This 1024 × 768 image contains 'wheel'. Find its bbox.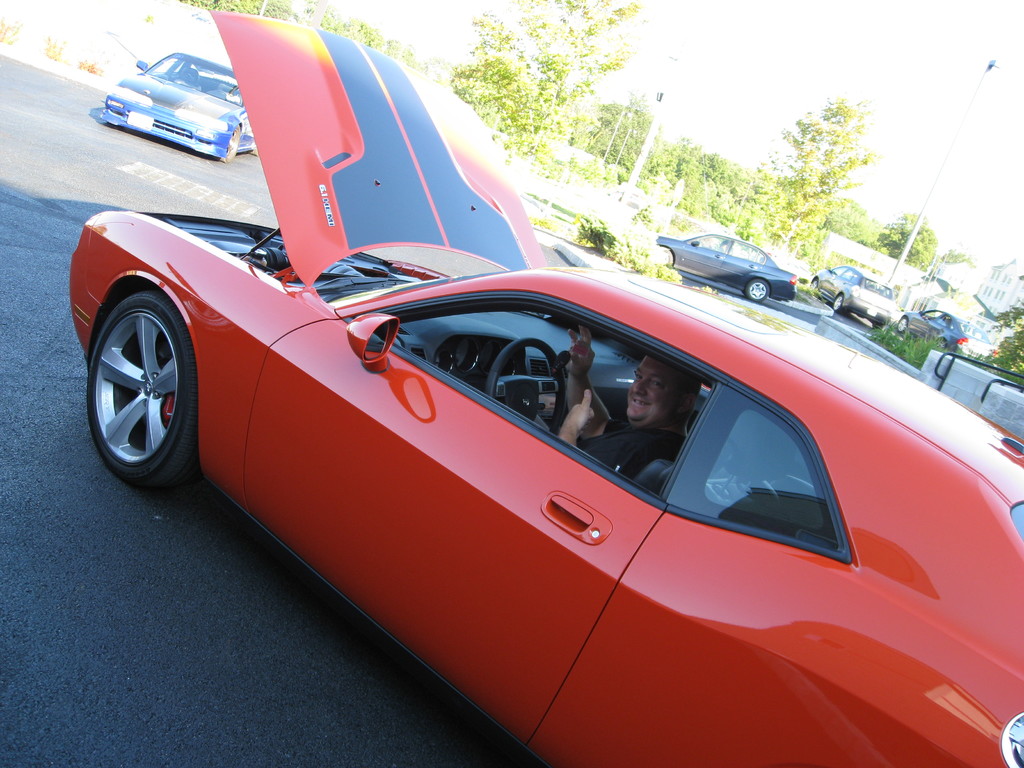
Rect(79, 269, 193, 497).
